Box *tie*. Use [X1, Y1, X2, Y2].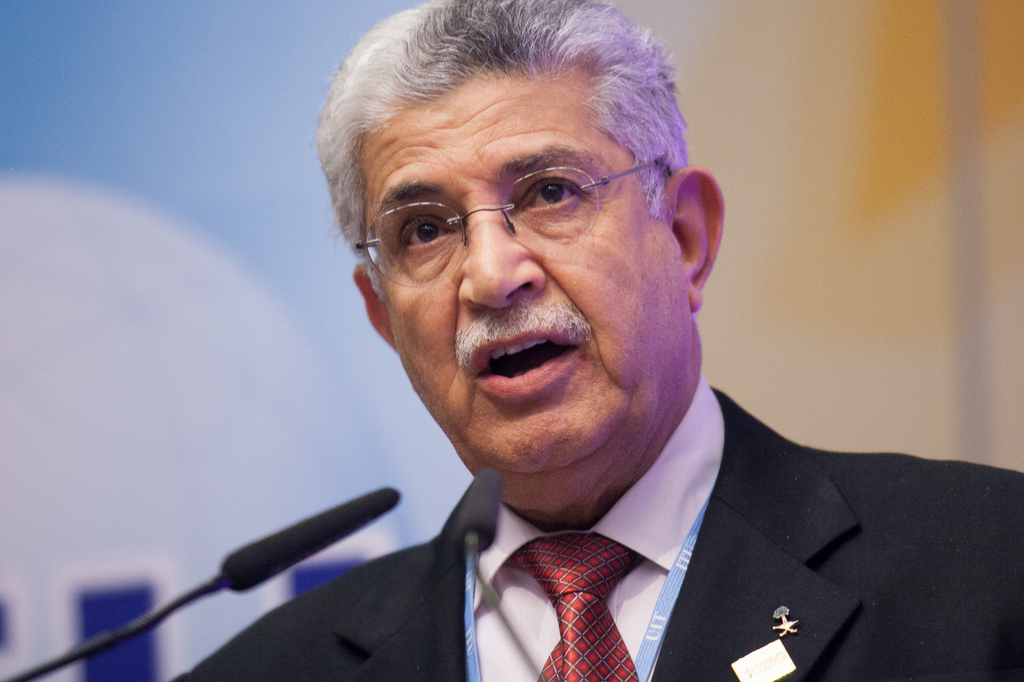
[506, 528, 646, 681].
